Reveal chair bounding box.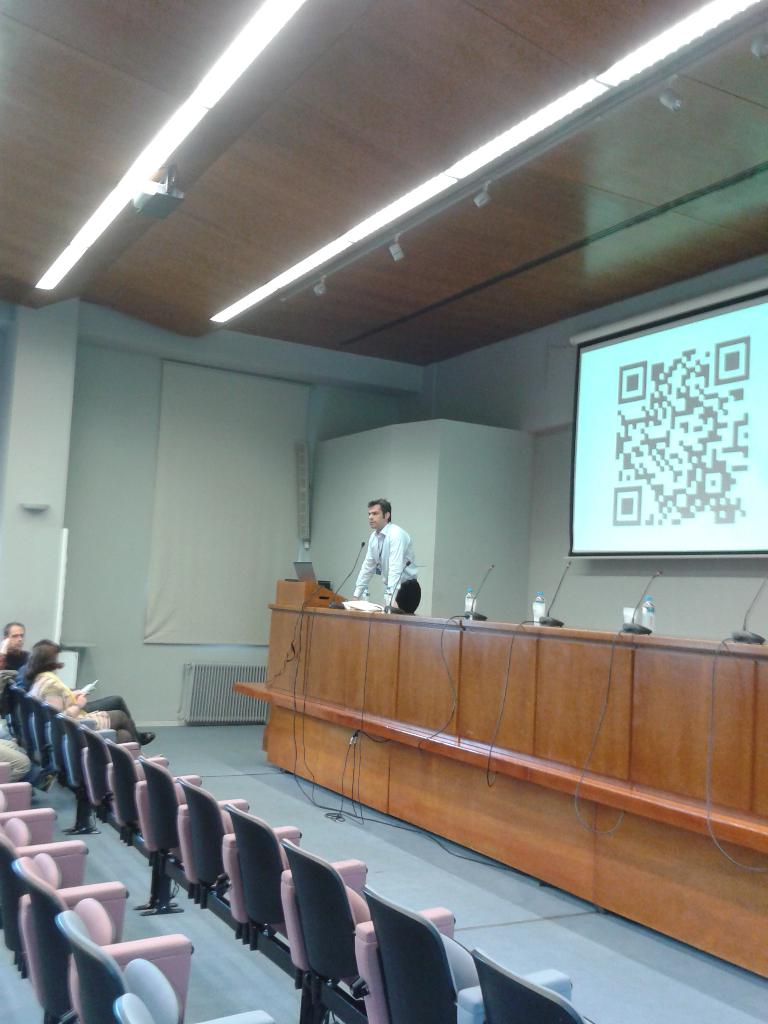
Revealed: {"left": 0, "top": 810, "right": 91, "bottom": 891}.
